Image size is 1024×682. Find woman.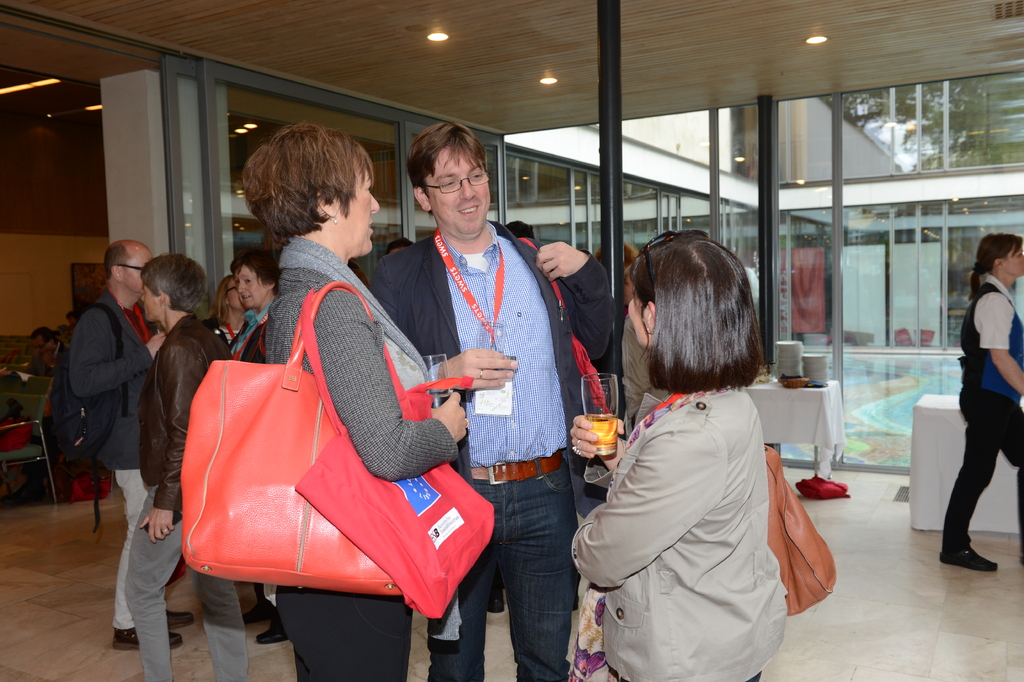
region(563, 229, 789, 681).
